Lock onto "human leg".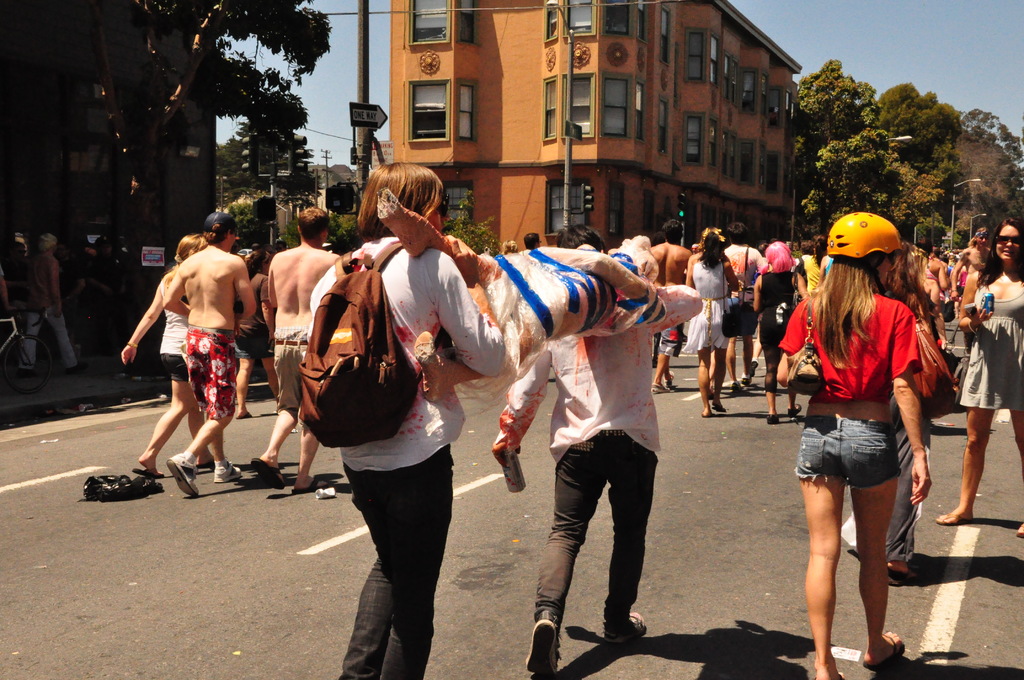
Locked: detection(181, 339, 239, 479).
